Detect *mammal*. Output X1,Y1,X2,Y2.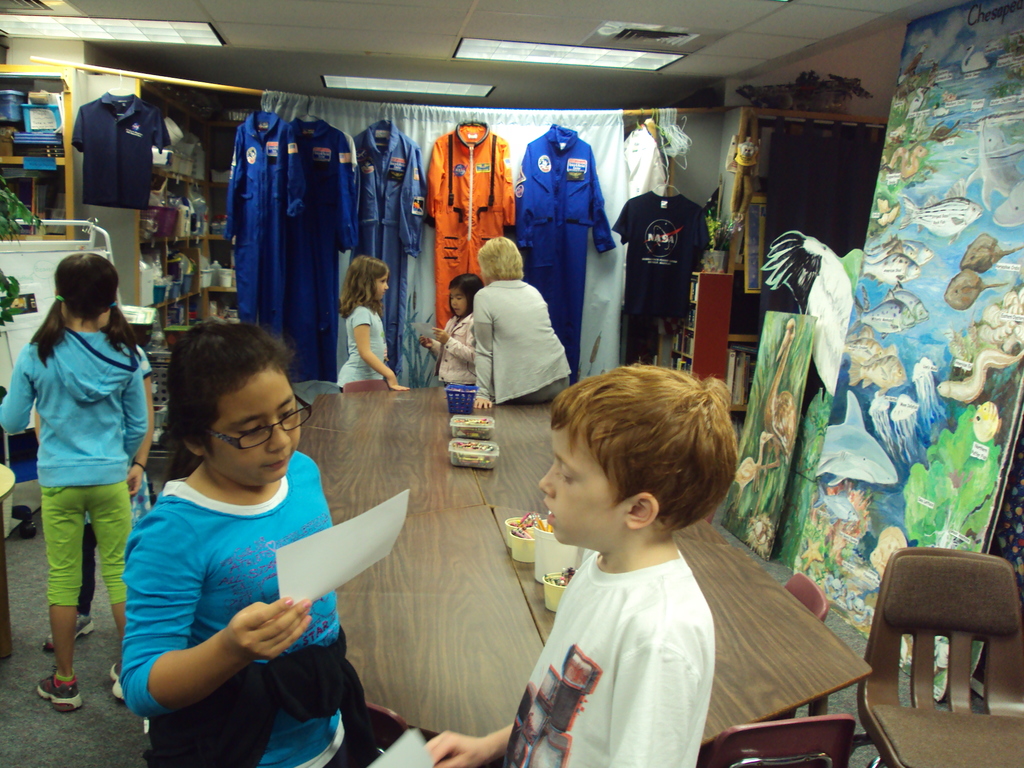
447,333,853,767.
